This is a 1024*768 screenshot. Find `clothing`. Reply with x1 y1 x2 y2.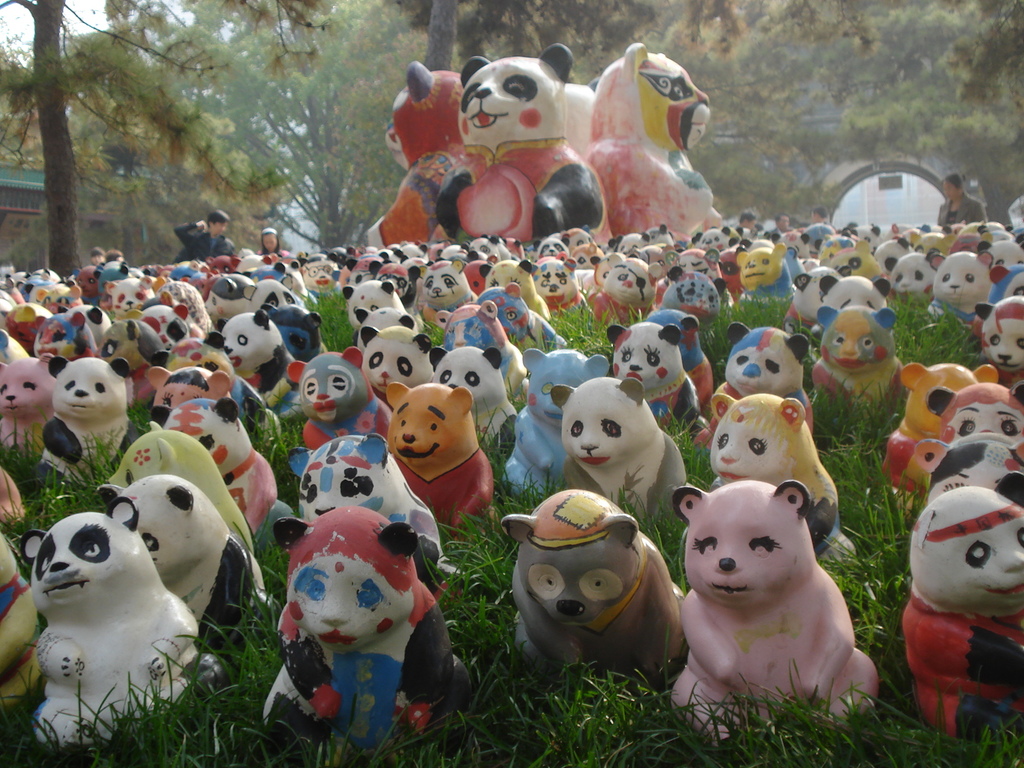
256 250 293 256.
